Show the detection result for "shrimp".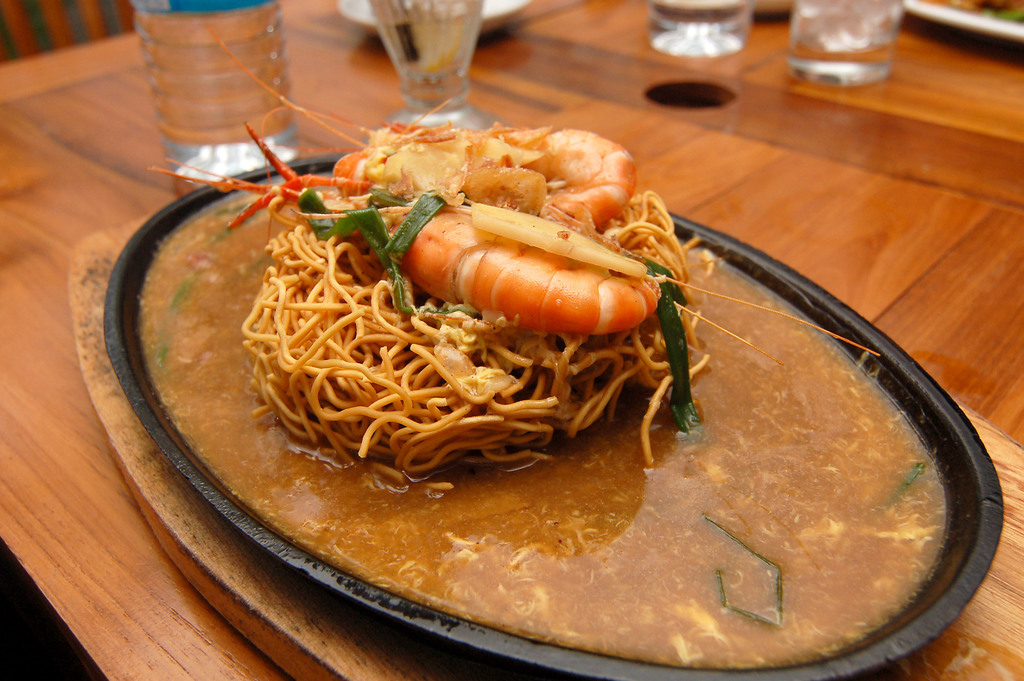
left=202, top=19, right=641, bottom=259.
